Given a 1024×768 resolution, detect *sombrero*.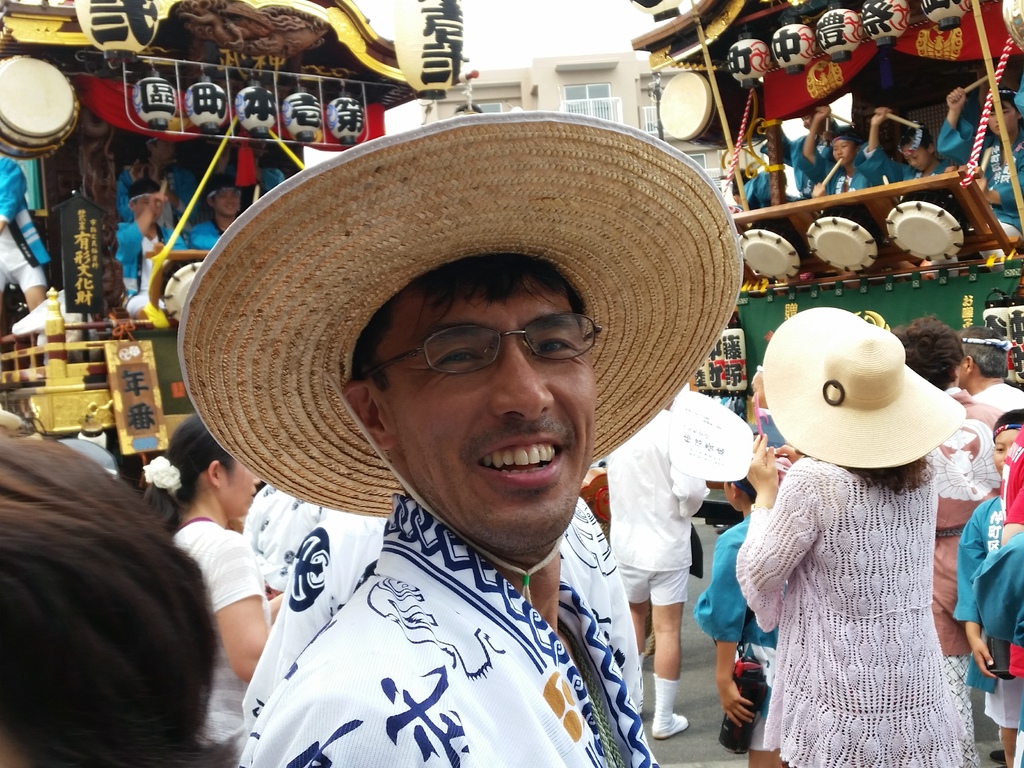
<region>173, 105, 745, 605</region>.
